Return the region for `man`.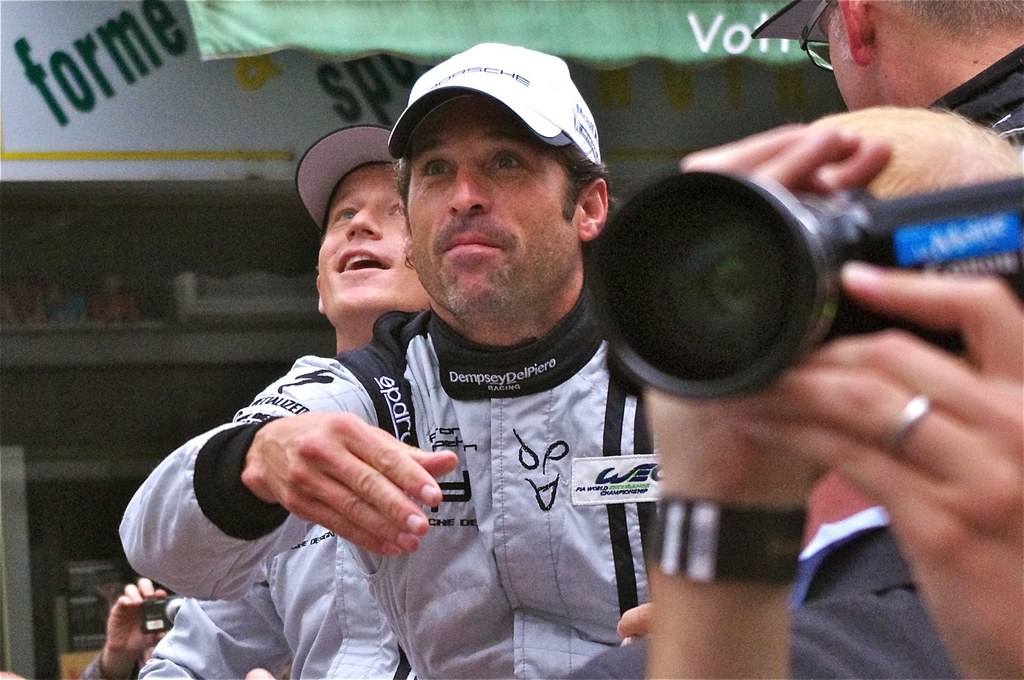
Rect(646, 129, 1021, 679).
